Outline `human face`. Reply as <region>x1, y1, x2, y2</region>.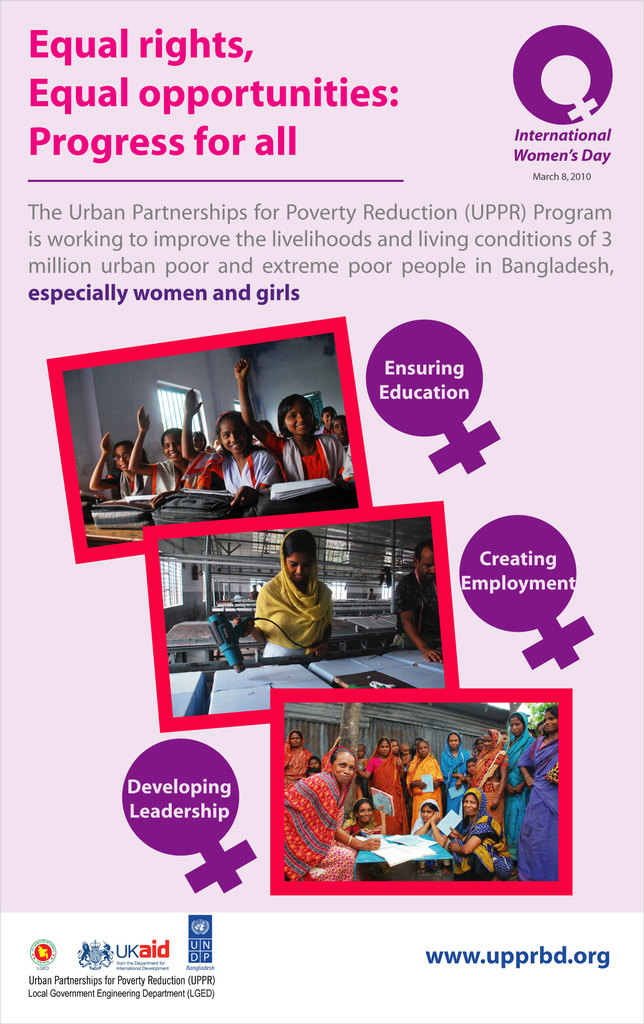
<region>421, 806, 433, 822</region>.
